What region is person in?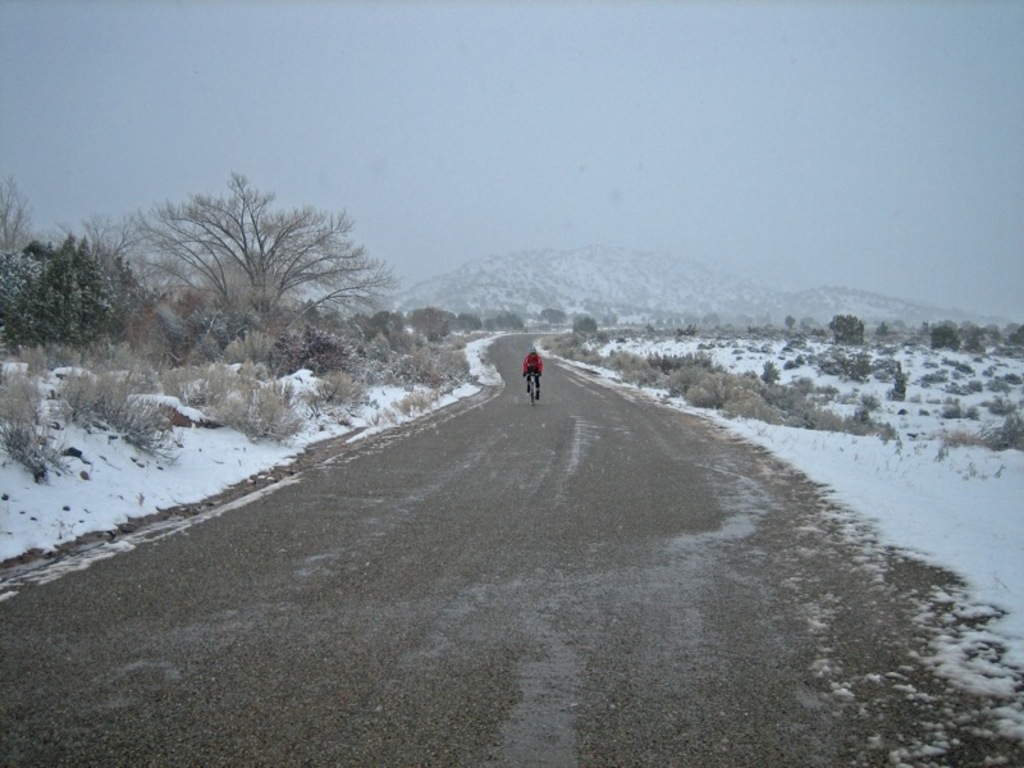
select_region(517, 346, 544, 399).
